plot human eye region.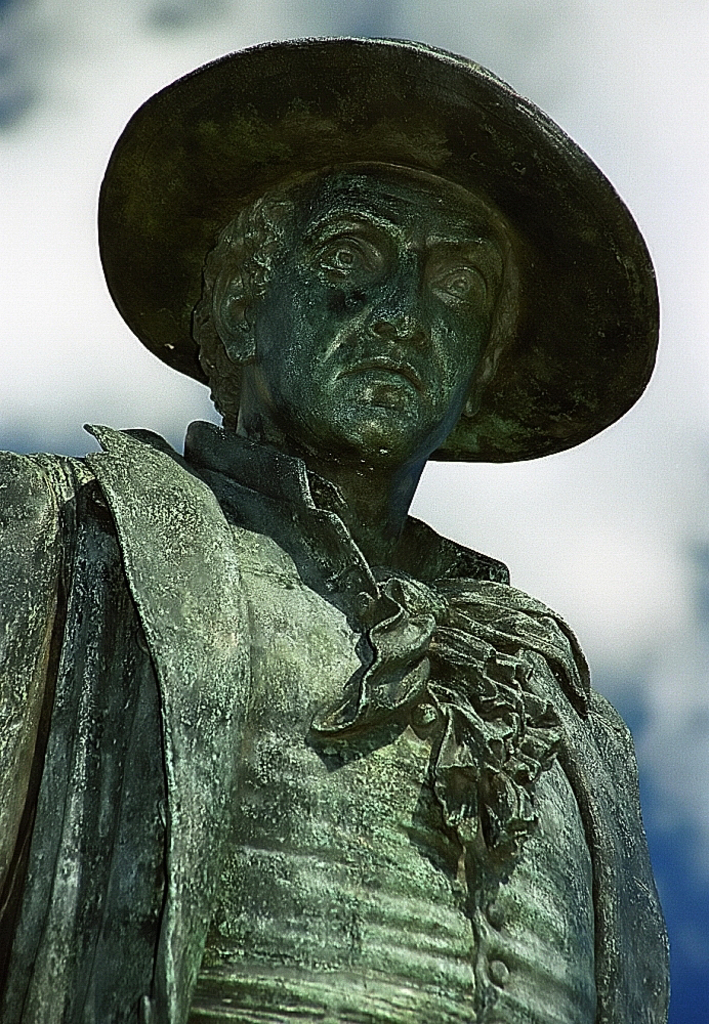
Plotted at 308:233:381:276.
